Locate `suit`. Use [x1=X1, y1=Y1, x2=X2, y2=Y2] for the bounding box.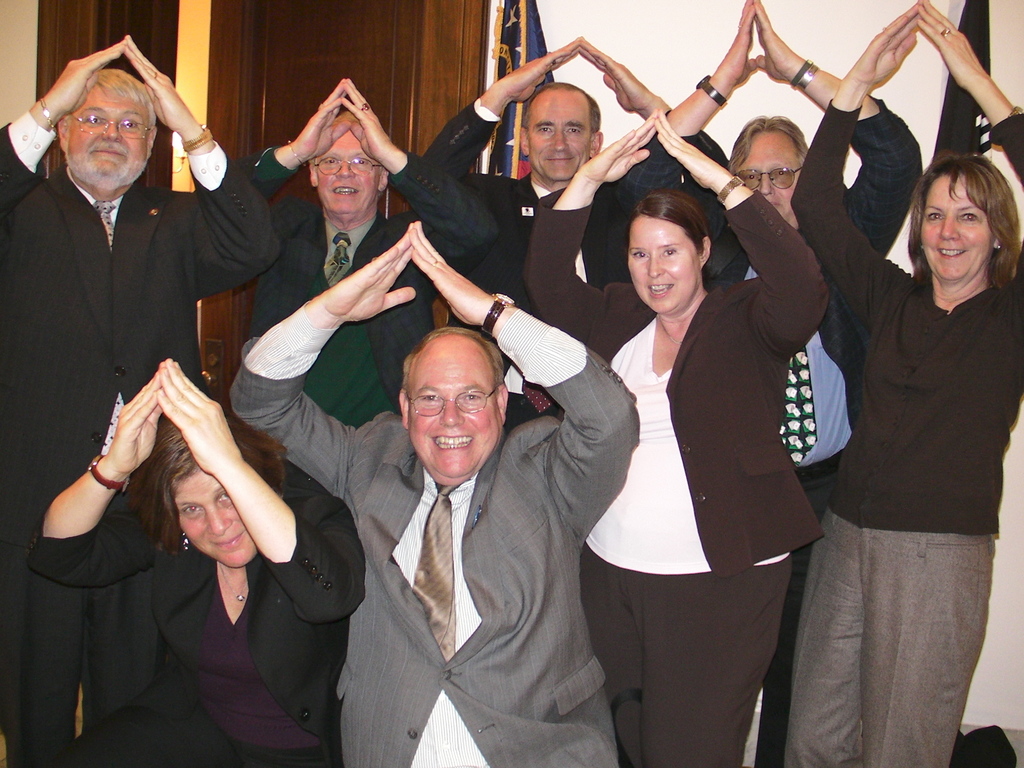
[x1=198, y1=151, x2=498, y2=429].
